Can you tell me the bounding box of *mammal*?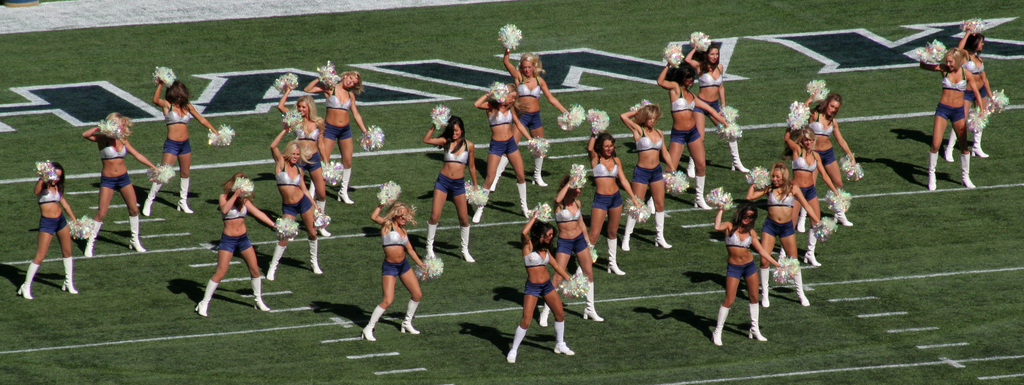
472:81:532:222.
